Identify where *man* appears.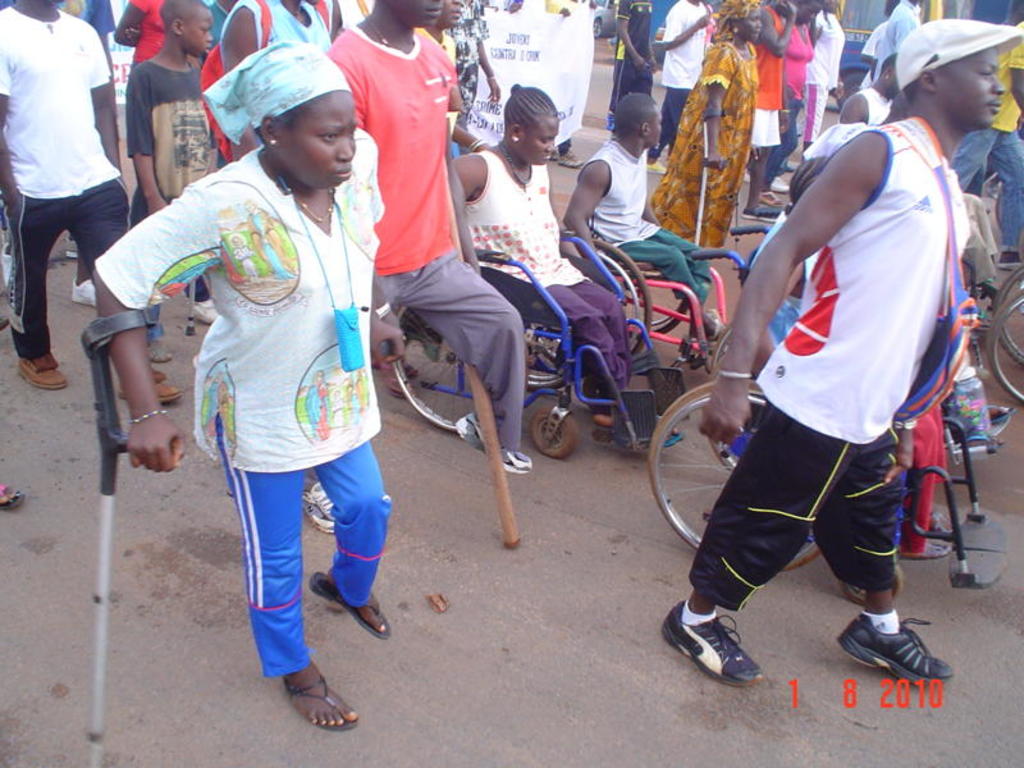
Appears at [left=645, top=0, right=717, bottom=173].
